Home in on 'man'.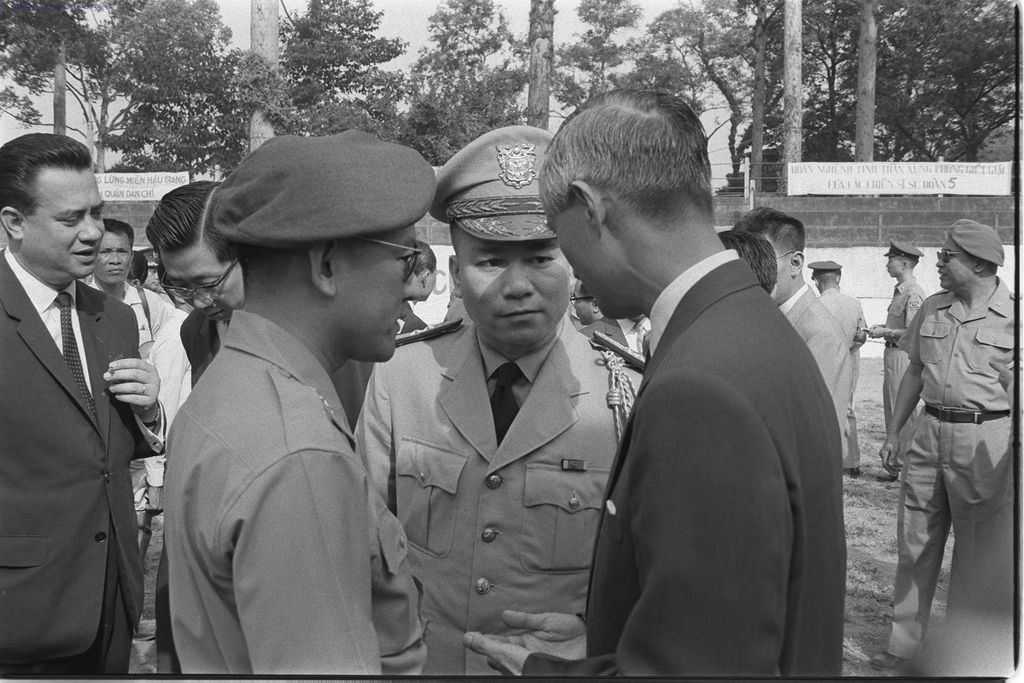
Homed in at pyautogui.locateOnScreen(85, 219, 161, 639).
